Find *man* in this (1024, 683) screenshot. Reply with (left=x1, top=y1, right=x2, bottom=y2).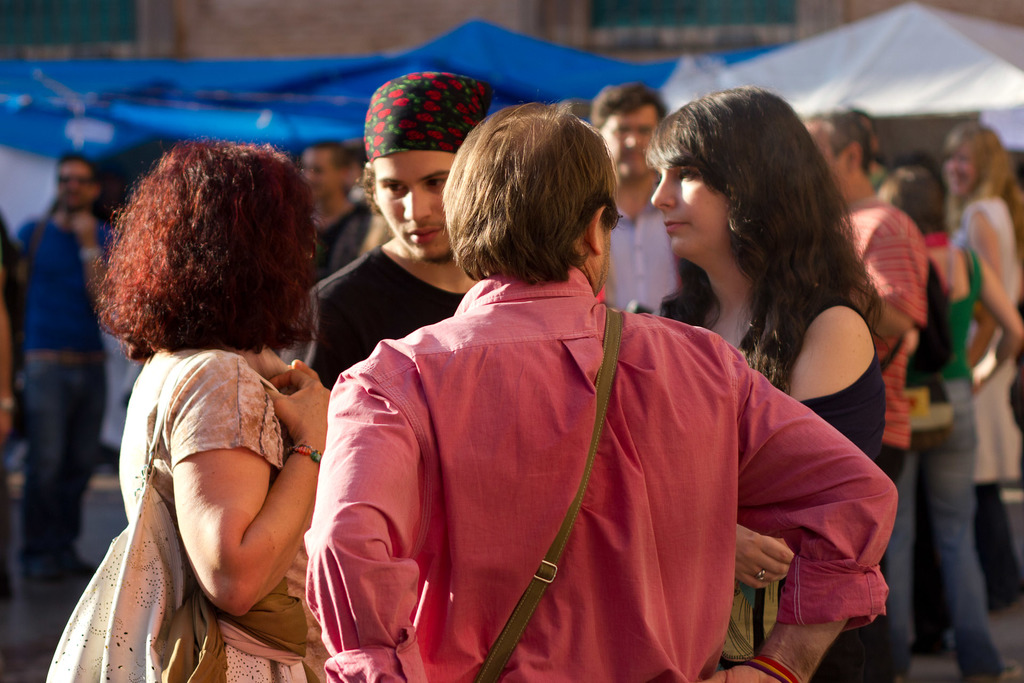
(left=797, top=107, right=929, bottom=475).
